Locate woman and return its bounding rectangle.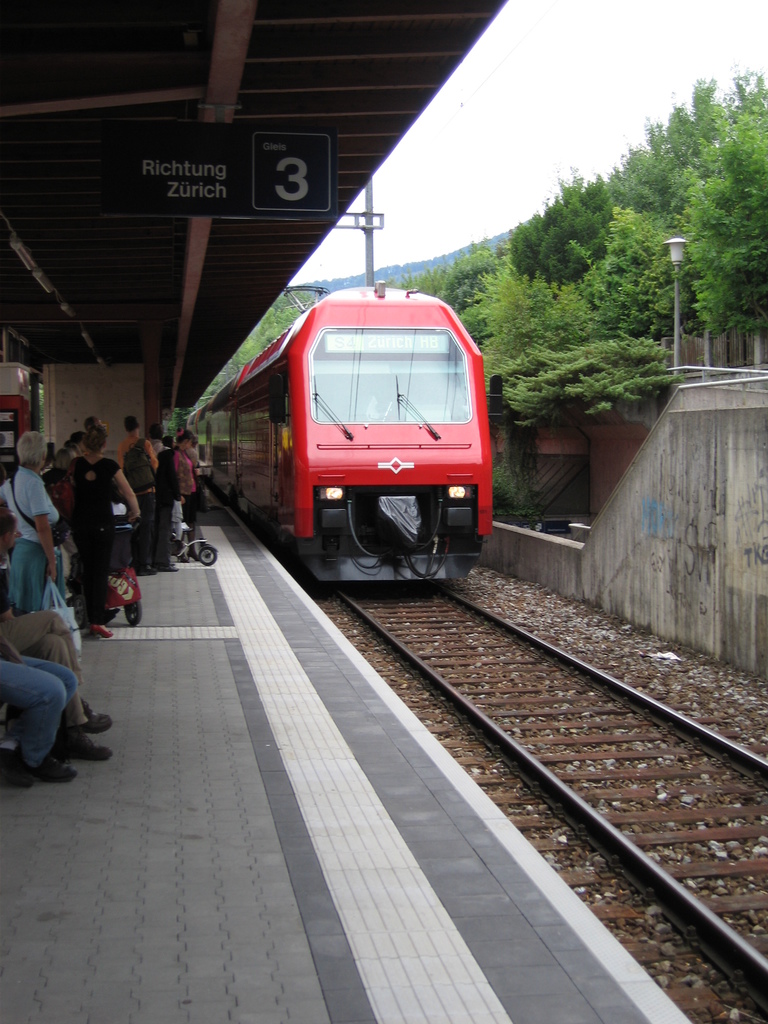
bbox(172, 428, 203, 559).
